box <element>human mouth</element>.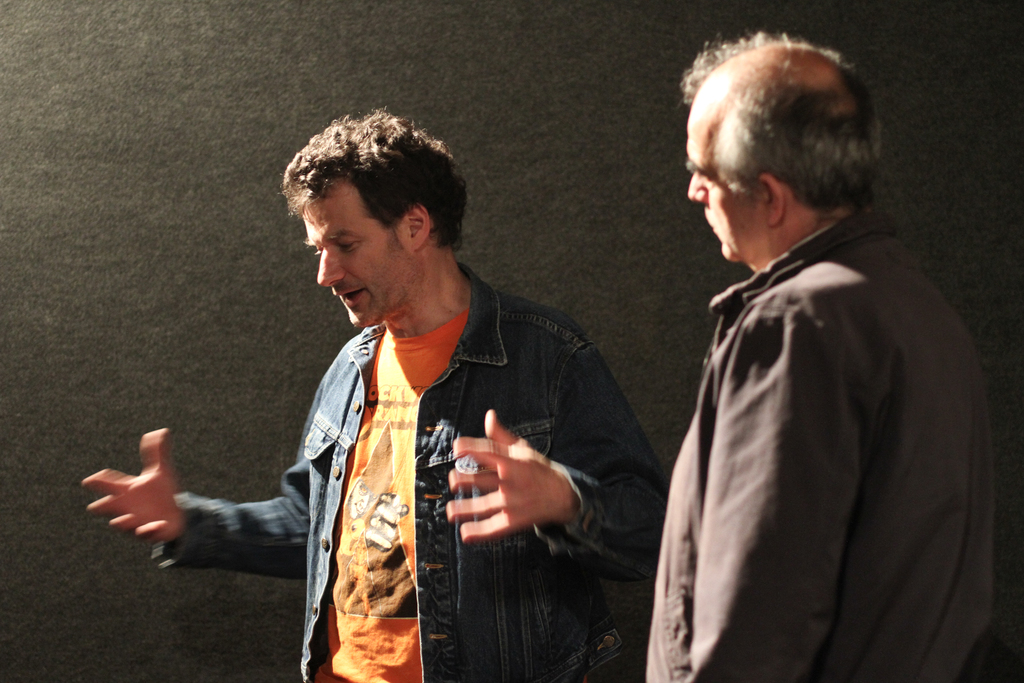
331 288 365 311.
